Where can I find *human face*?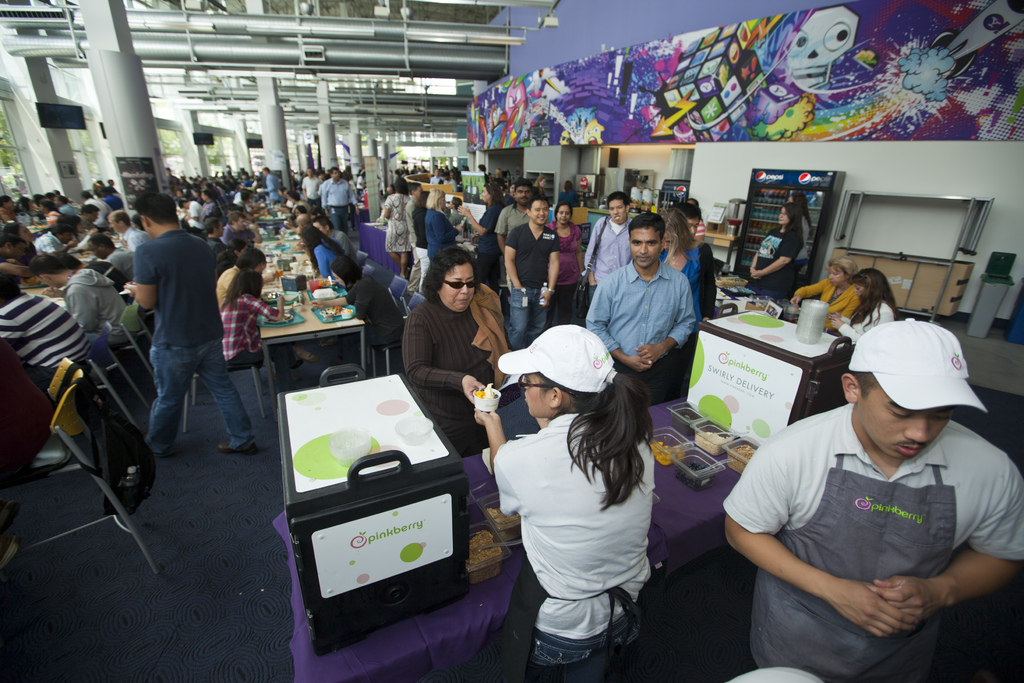
You can find it at [858,389,947,463].
